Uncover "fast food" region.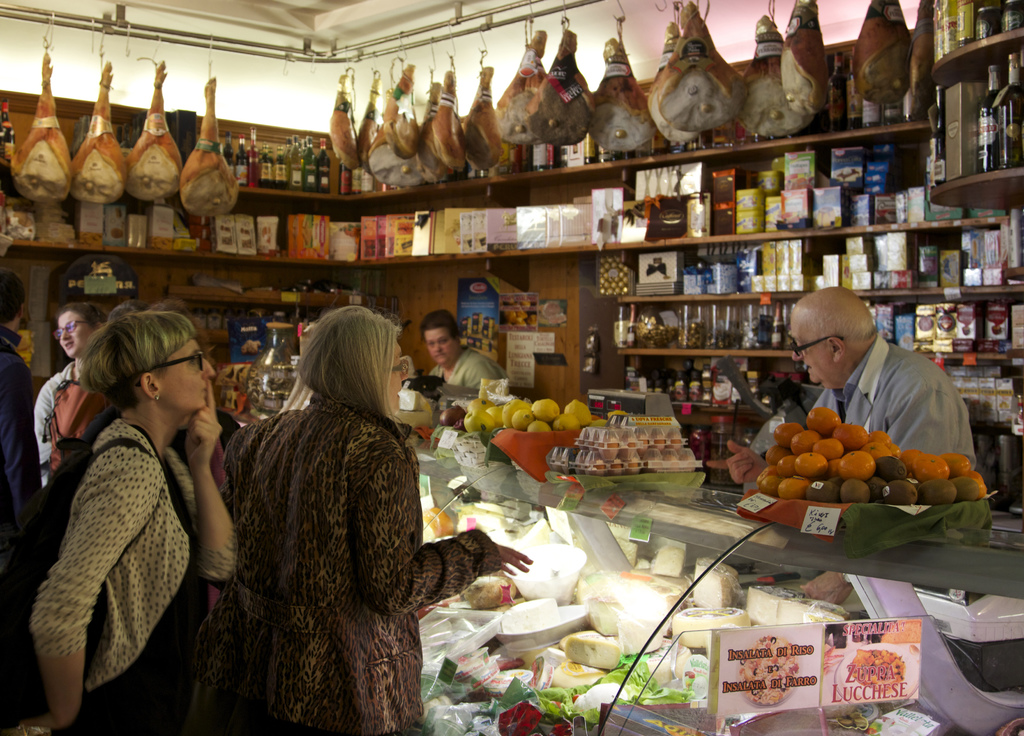
Uncovered: [left=362, top=58, right=420, bottom=195].
